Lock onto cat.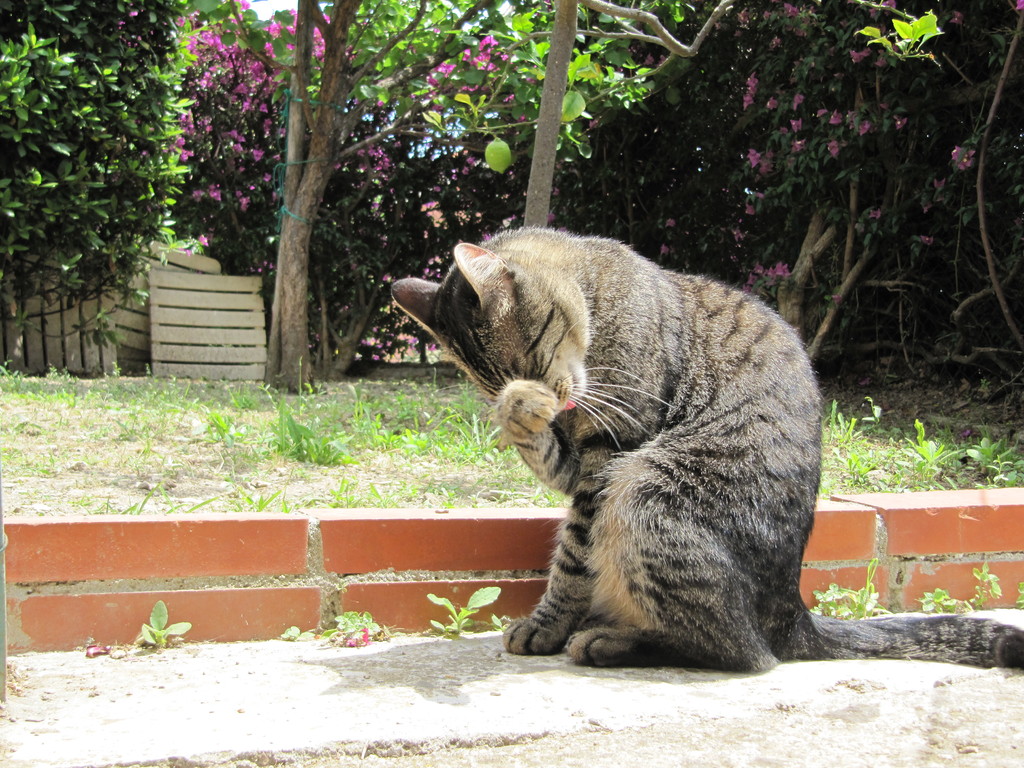
Locked: 388/221/1021/670.
